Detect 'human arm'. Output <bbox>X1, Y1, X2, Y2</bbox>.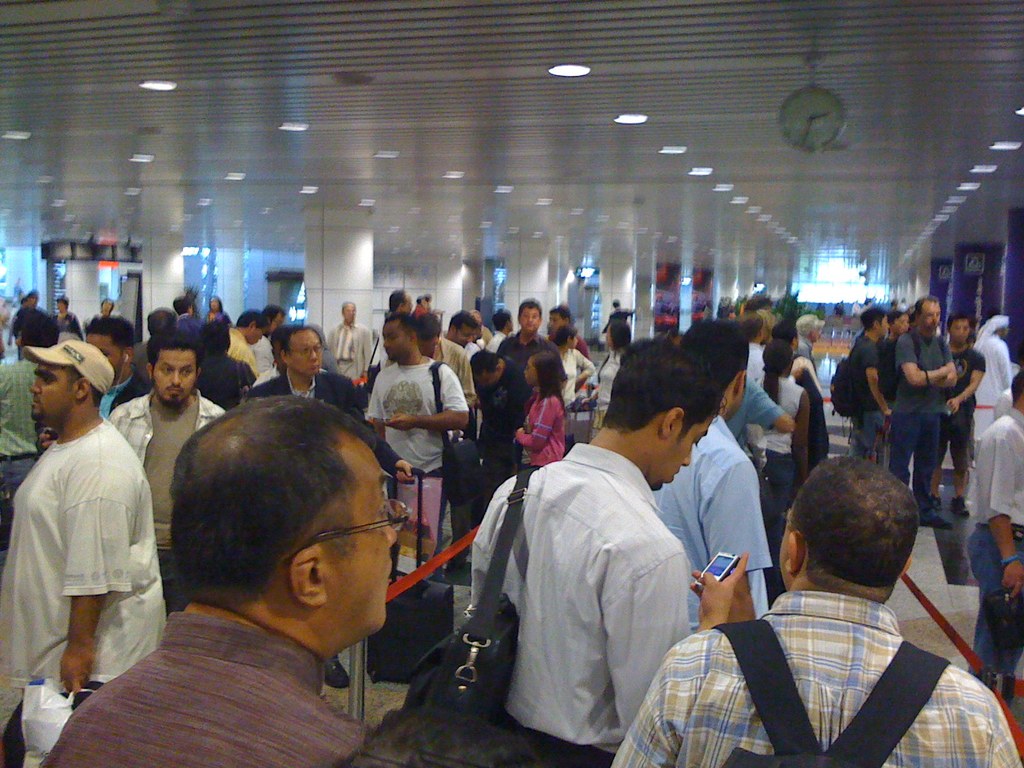
<bbox>980, 427, 1023, 603</bbox>.
